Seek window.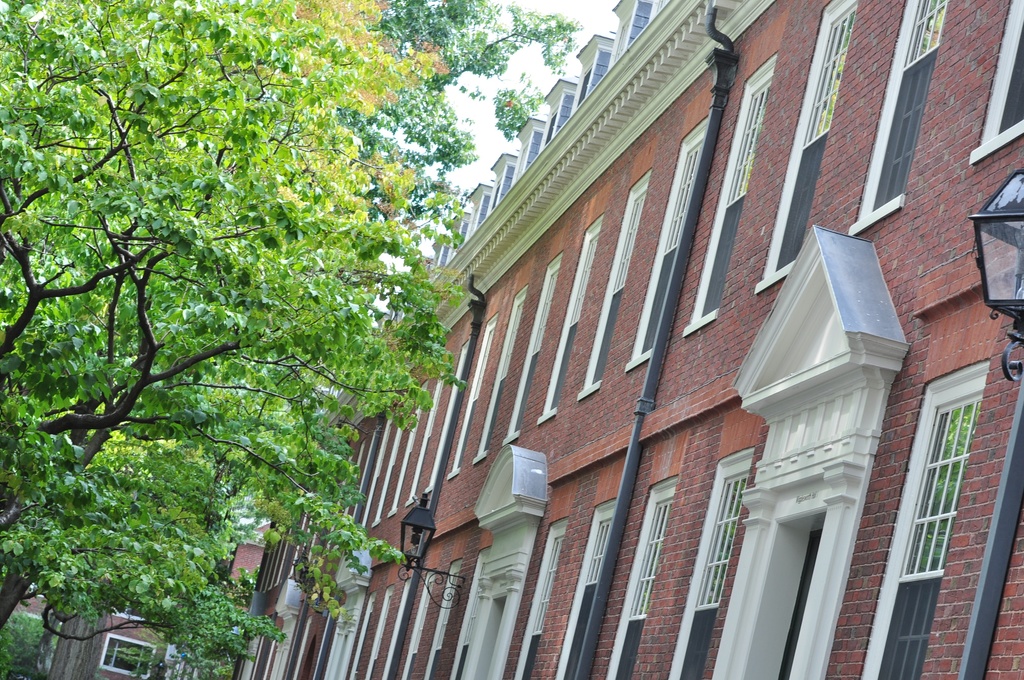
{"left": 621, "top": 114, "right": 710, "bottom": 368}.
